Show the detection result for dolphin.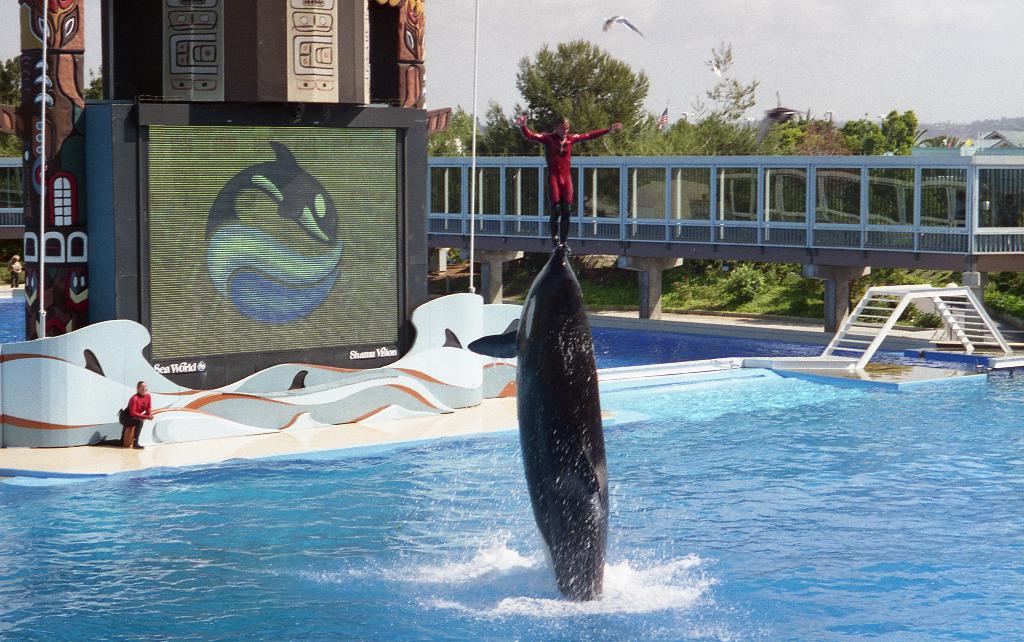
<bbox>468, 244, 611, 600</bbox>.
